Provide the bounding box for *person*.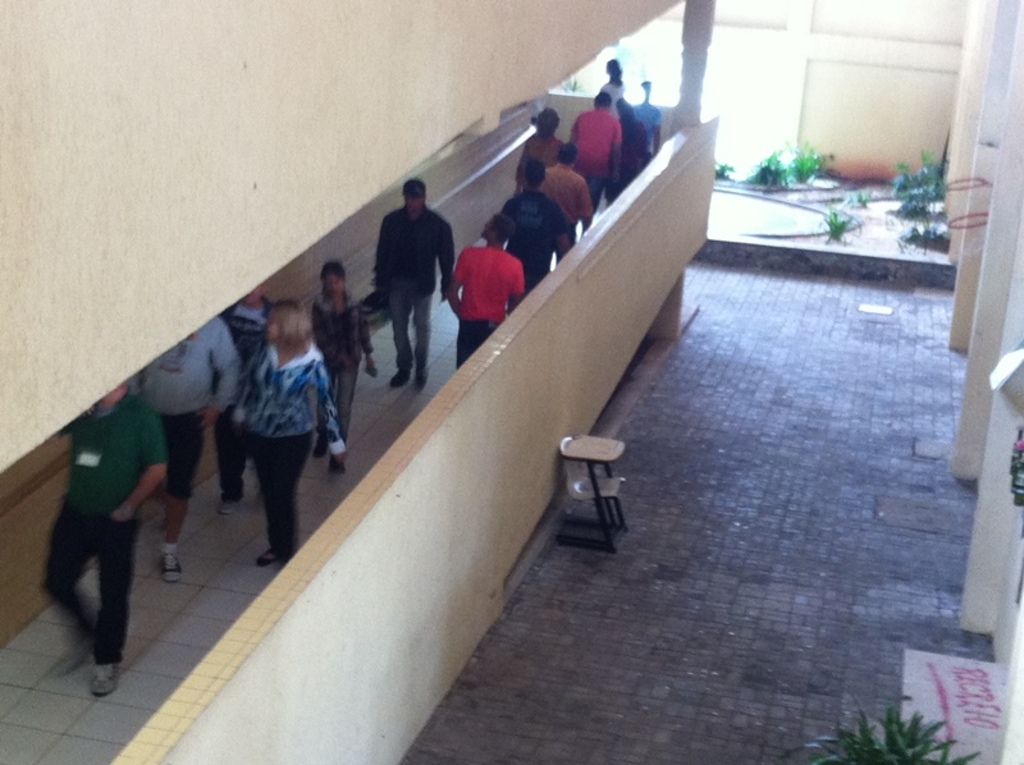
l=374, t=179, r=460, b=386.
